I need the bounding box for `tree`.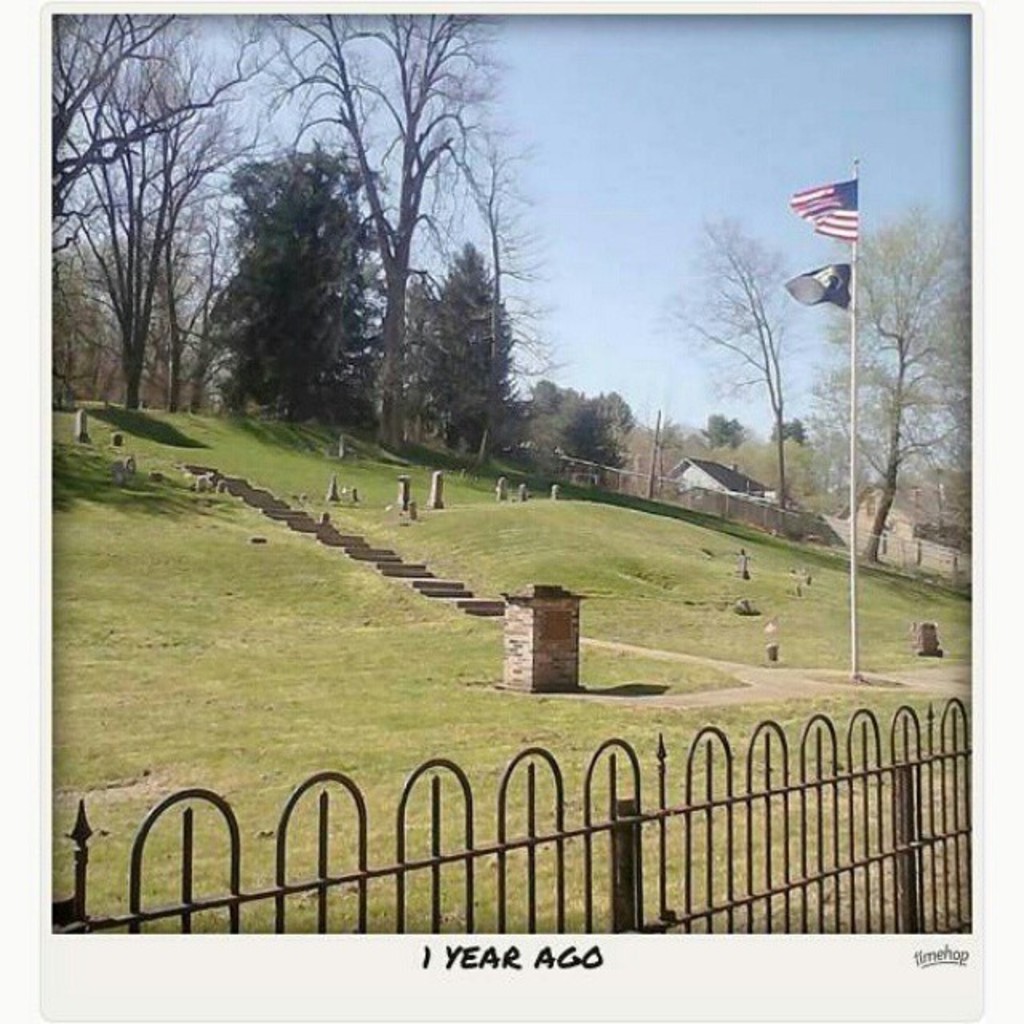
Here it is: (187,117,405,434).
